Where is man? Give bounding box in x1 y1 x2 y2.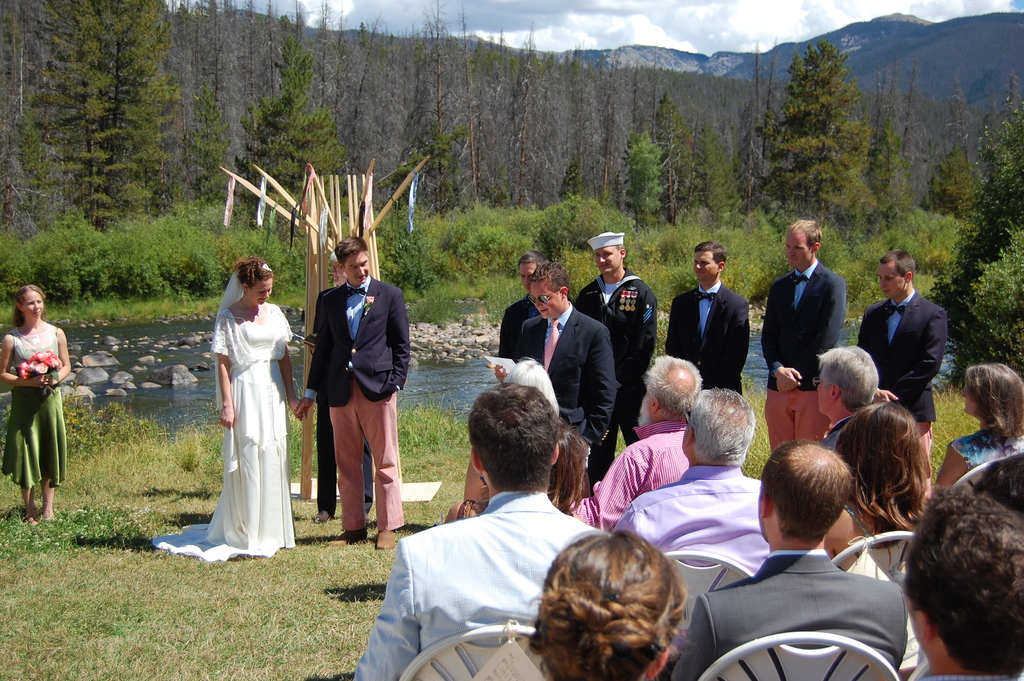
577 226 661 445.
